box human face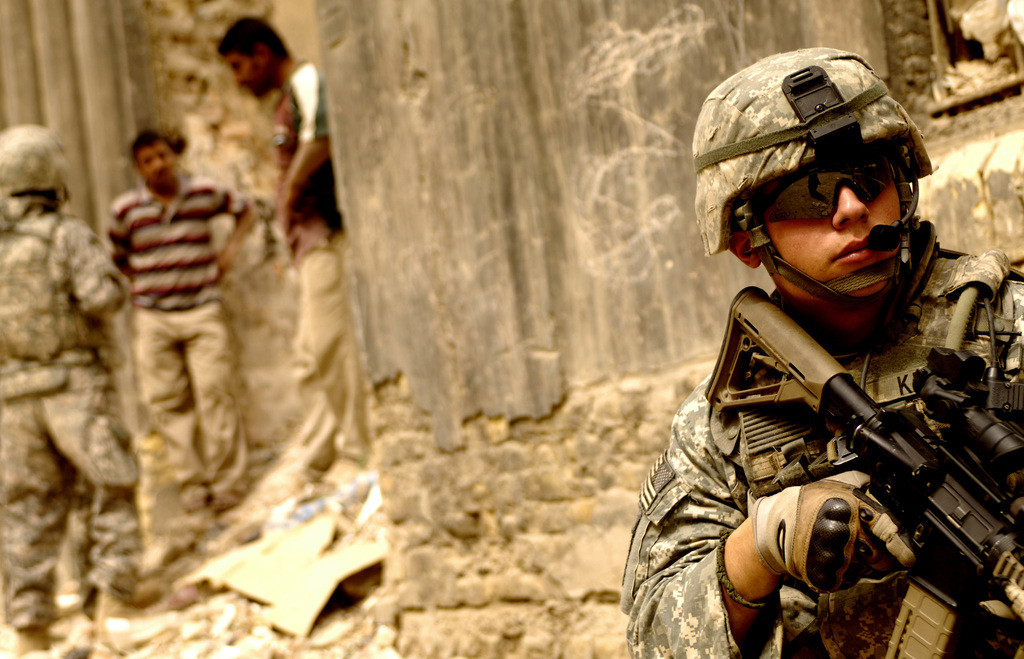
{"left": 140, "top": 145, "right": 175, "bottom": 183}
